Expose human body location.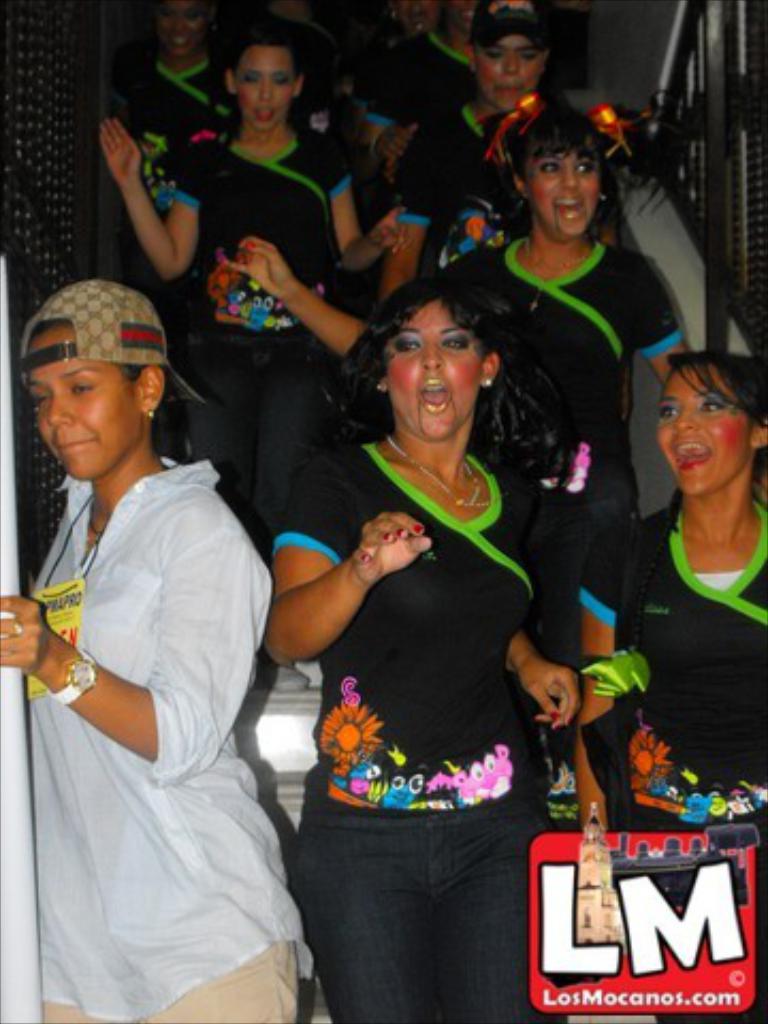
Exposed at left=239, top=90, right=700, bottom=533.
